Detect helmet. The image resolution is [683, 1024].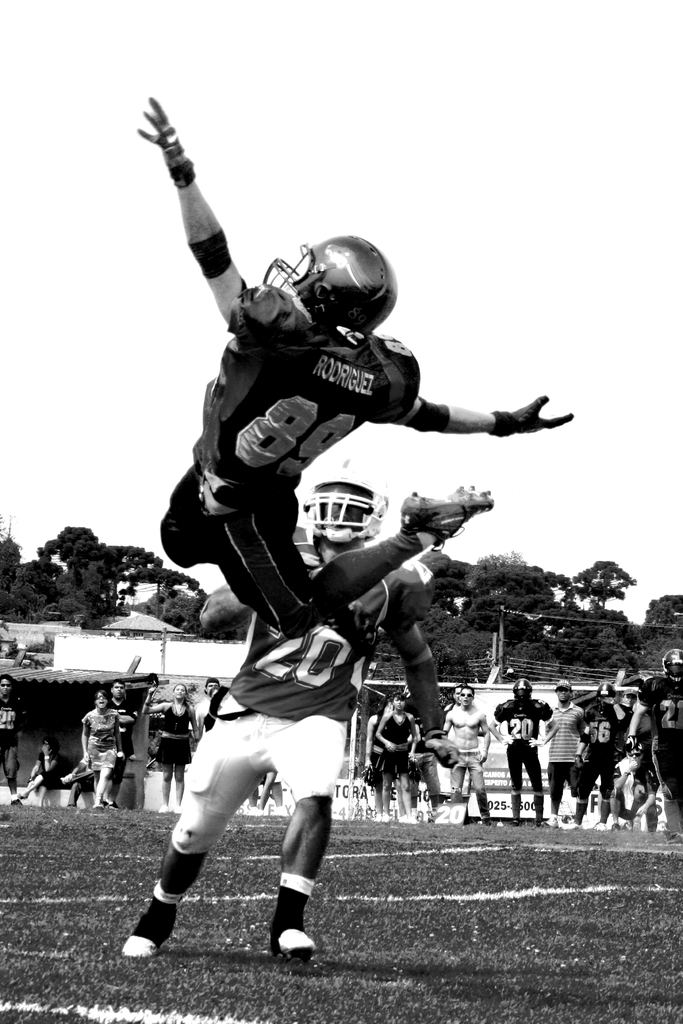
664/642/682/682.
